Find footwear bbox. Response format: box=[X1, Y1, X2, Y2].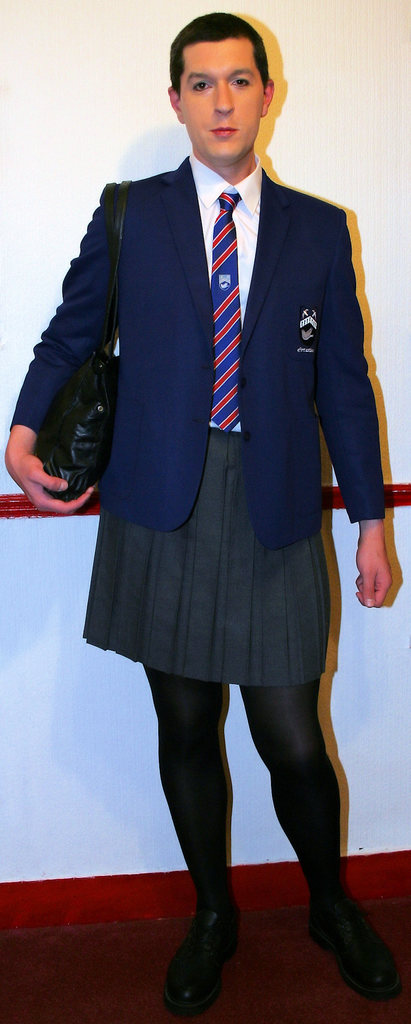
box=[170, 903, 243, 1010].
